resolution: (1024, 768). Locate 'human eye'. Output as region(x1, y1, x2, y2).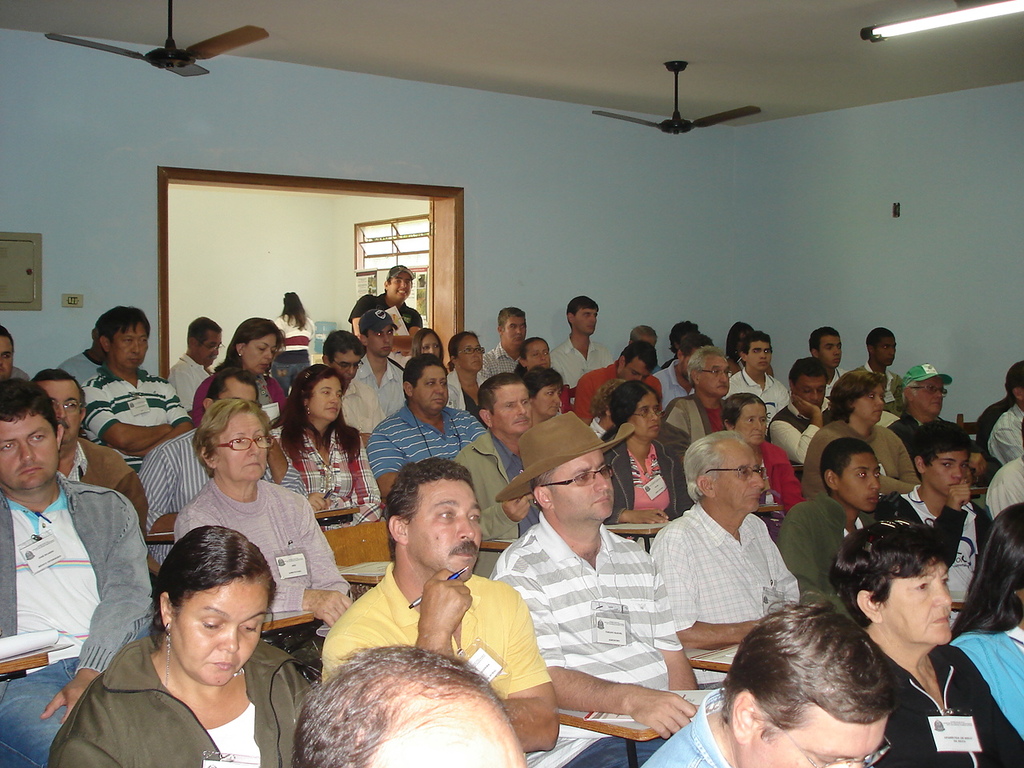
region(138, 335, 146, 345).
